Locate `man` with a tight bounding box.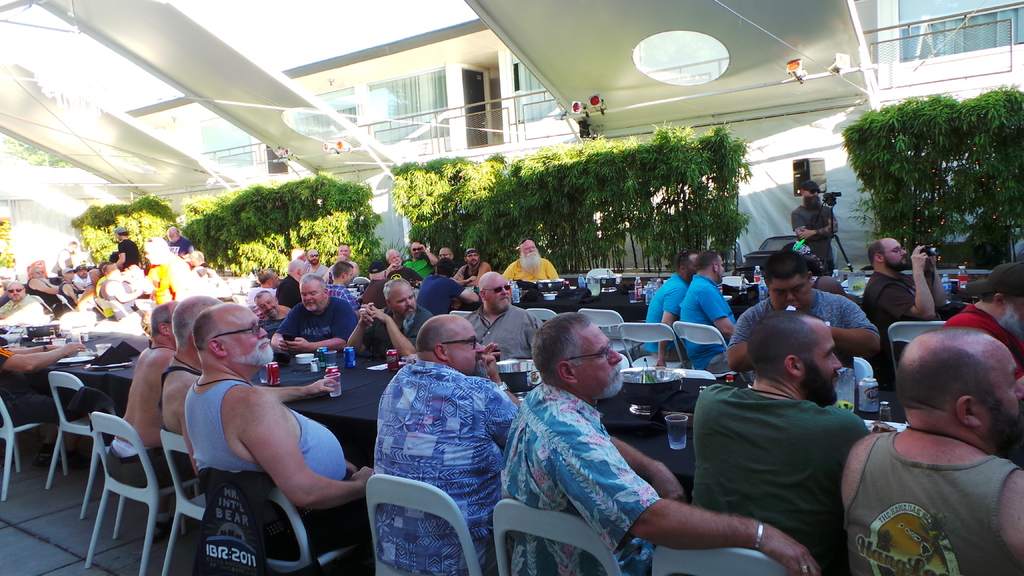
x1=728 y1=248 x2=879 y2=376.
